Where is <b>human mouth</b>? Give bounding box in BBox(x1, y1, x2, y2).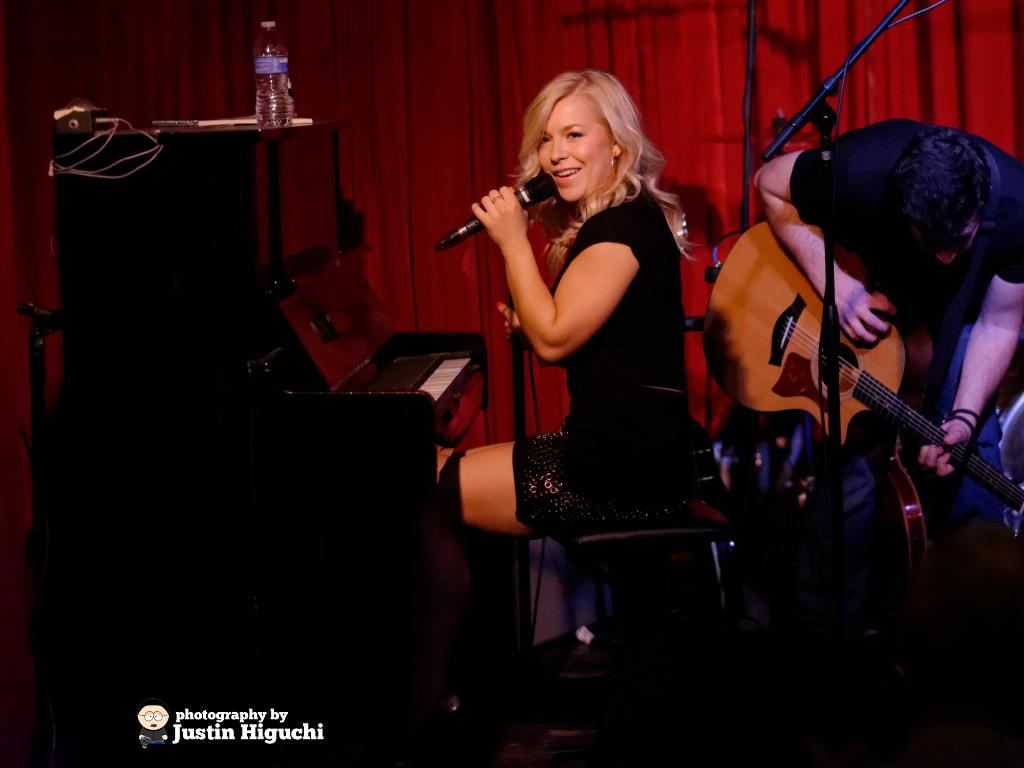
BBox(548, 162, 583, 186).
